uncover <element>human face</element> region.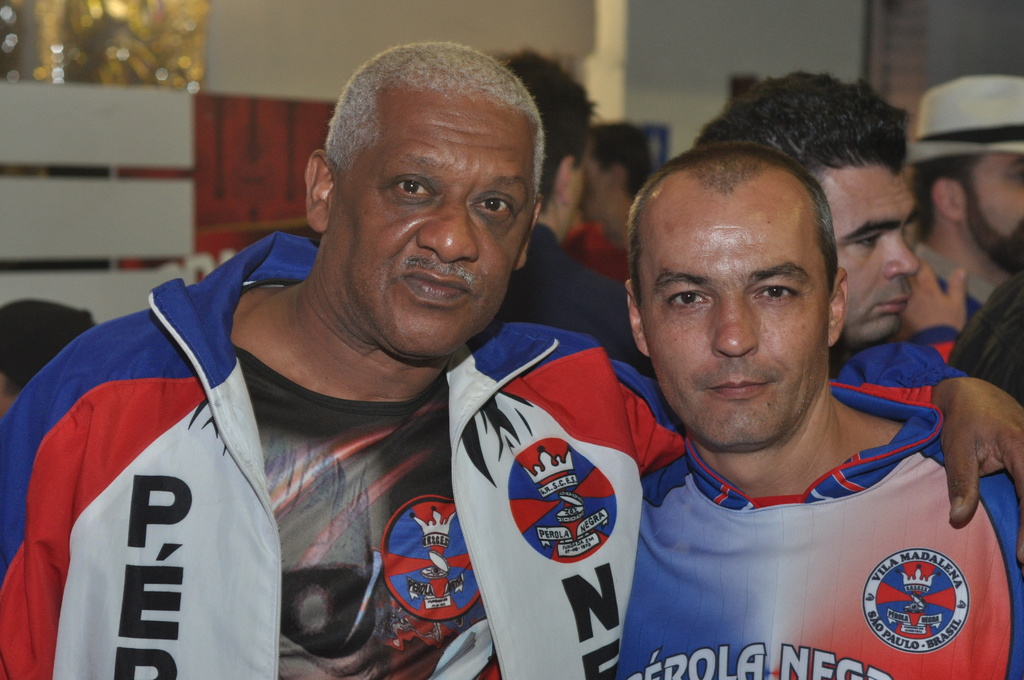
Uncovered: crop(960, 147, 1023, 274).
